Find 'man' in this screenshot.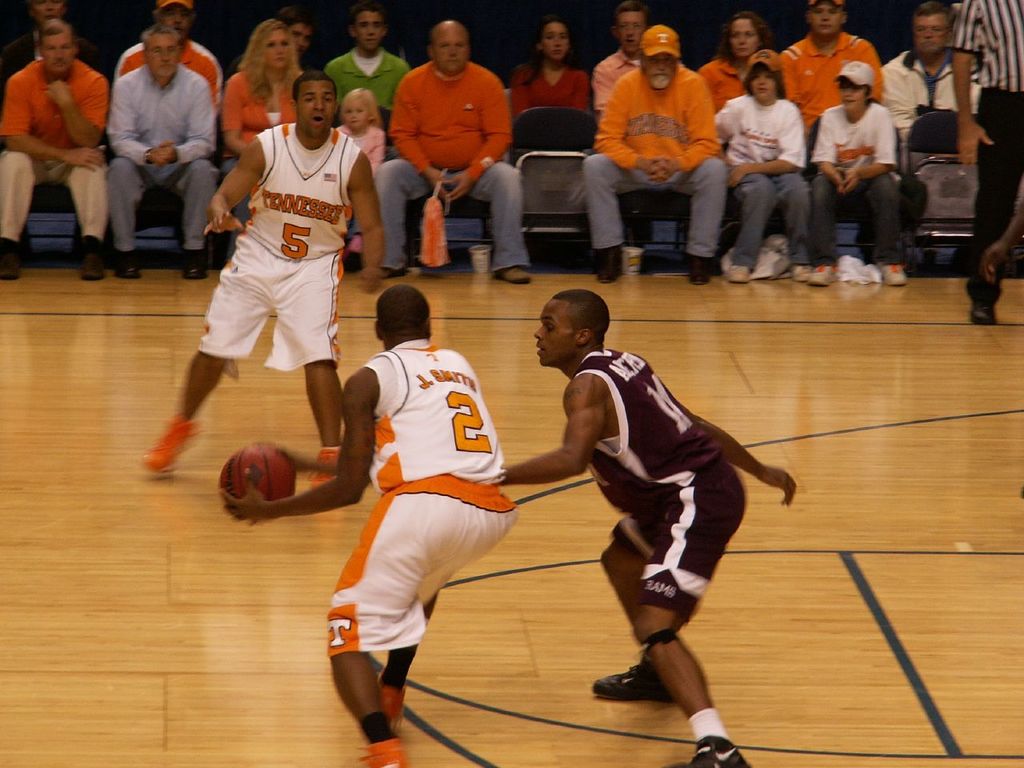
The bounding box for 'man' is box(277, 13, 313, 57).
